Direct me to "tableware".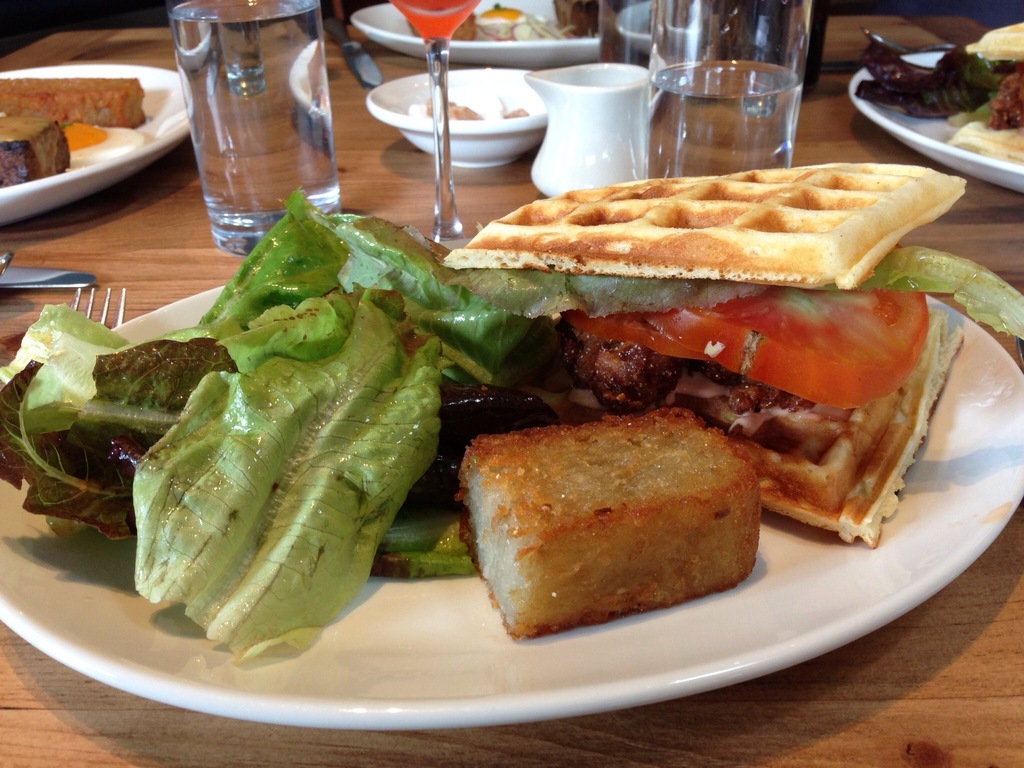
Direction: locate(354, 0, 617, 69).
